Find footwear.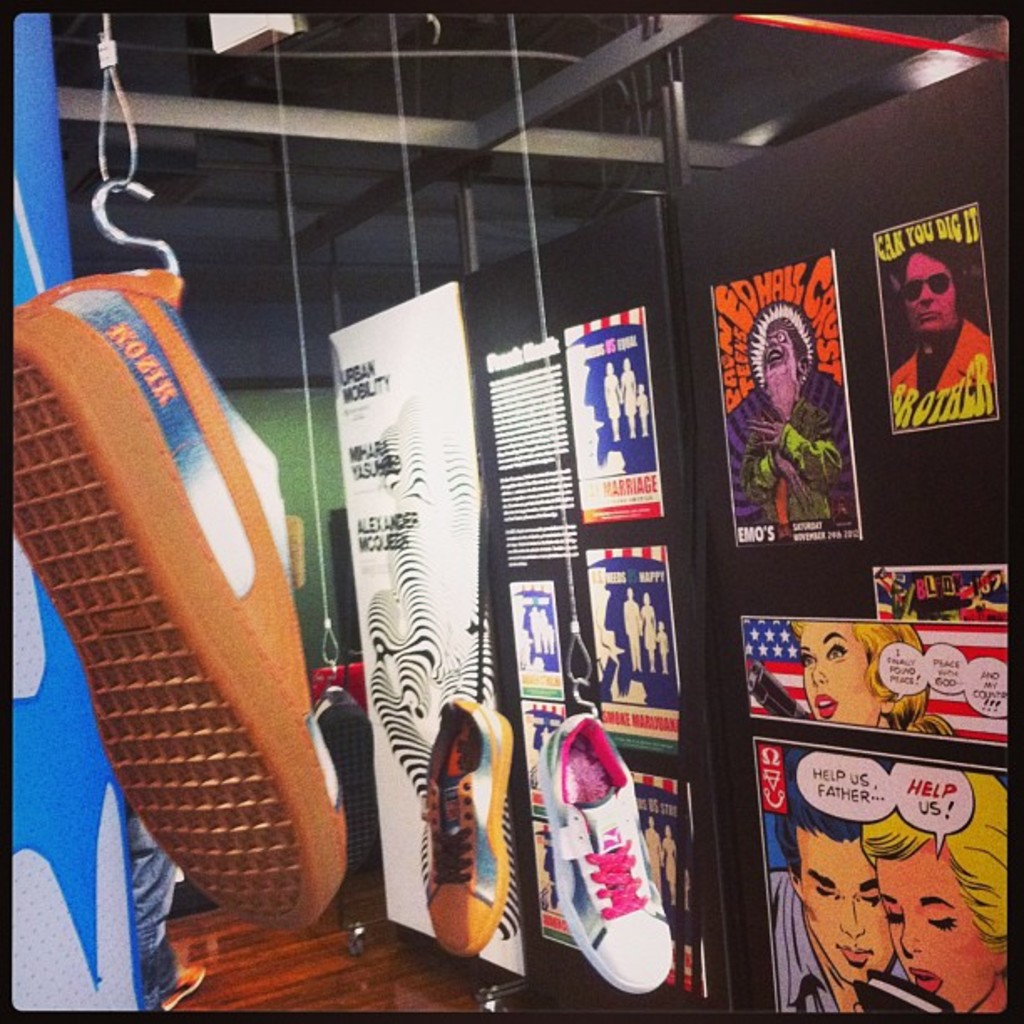
Rect(537, 730, 679, 996).
